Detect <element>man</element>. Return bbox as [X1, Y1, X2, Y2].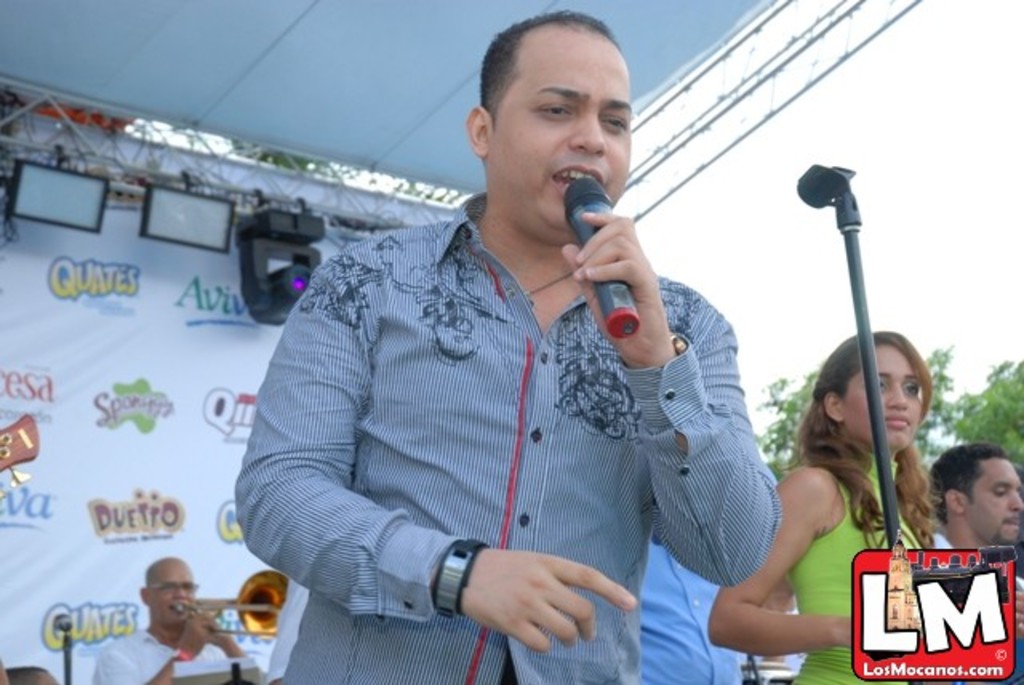
[229, 11, 776, 683].
